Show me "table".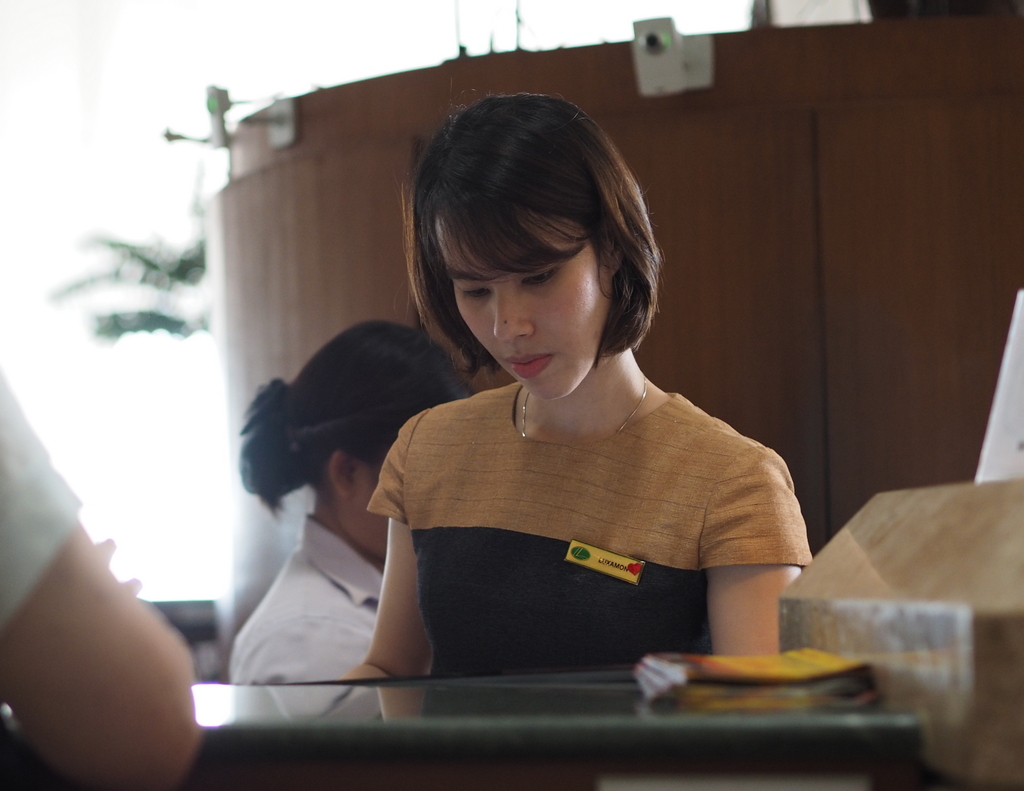
"table" is here: select_region(1, 669, 925, 790).
